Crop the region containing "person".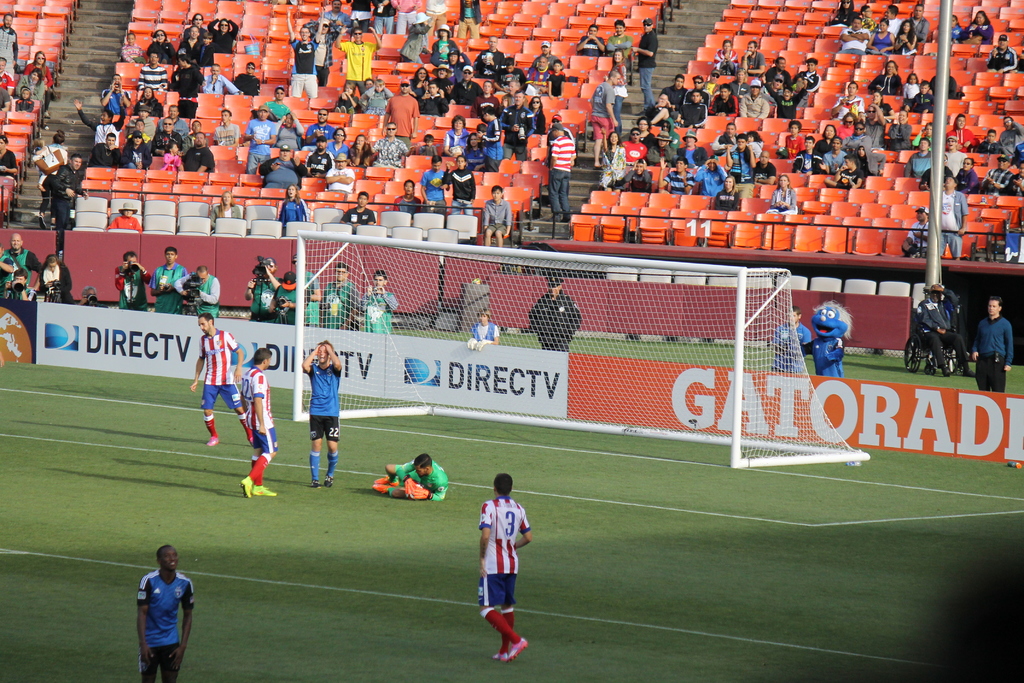
Crop region: 242 345 279 500.
